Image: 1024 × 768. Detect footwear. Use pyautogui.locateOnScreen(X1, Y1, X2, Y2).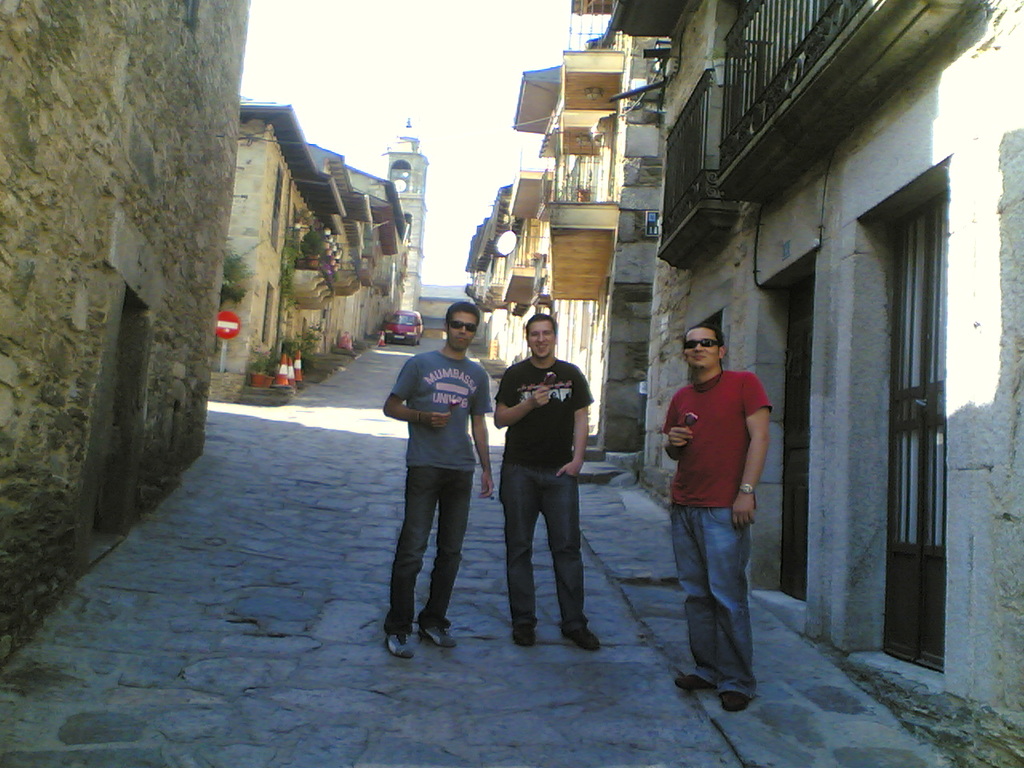
pyautogui.locateOnScreen(553, 623, 603, 649).
